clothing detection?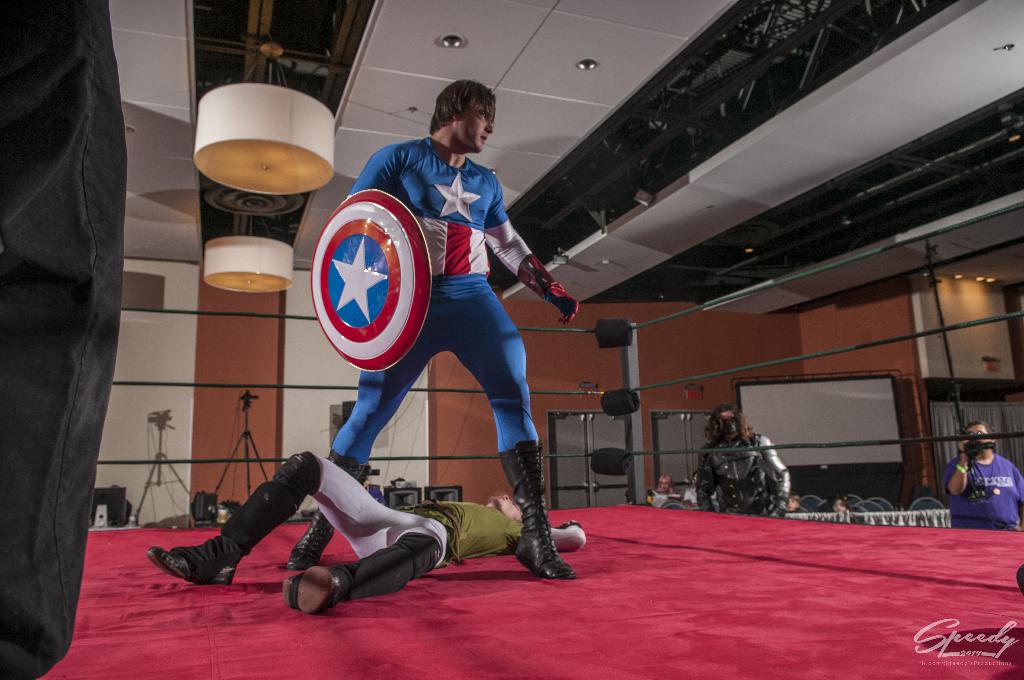
box(698, 433, 790, 518)
